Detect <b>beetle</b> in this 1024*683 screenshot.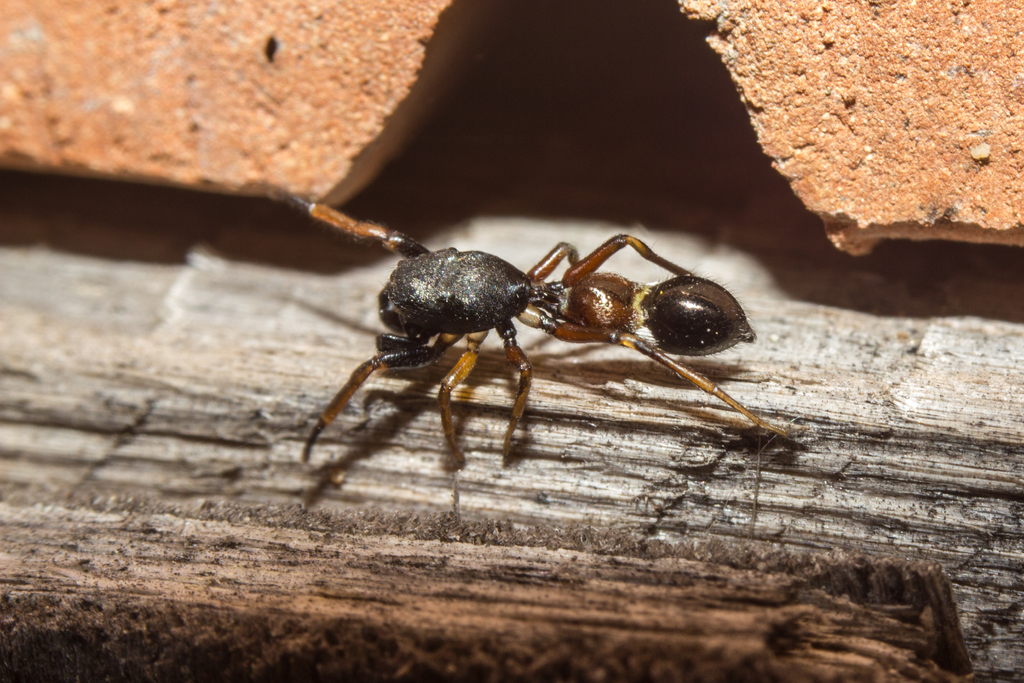
Detection: 296 181 806 506.
